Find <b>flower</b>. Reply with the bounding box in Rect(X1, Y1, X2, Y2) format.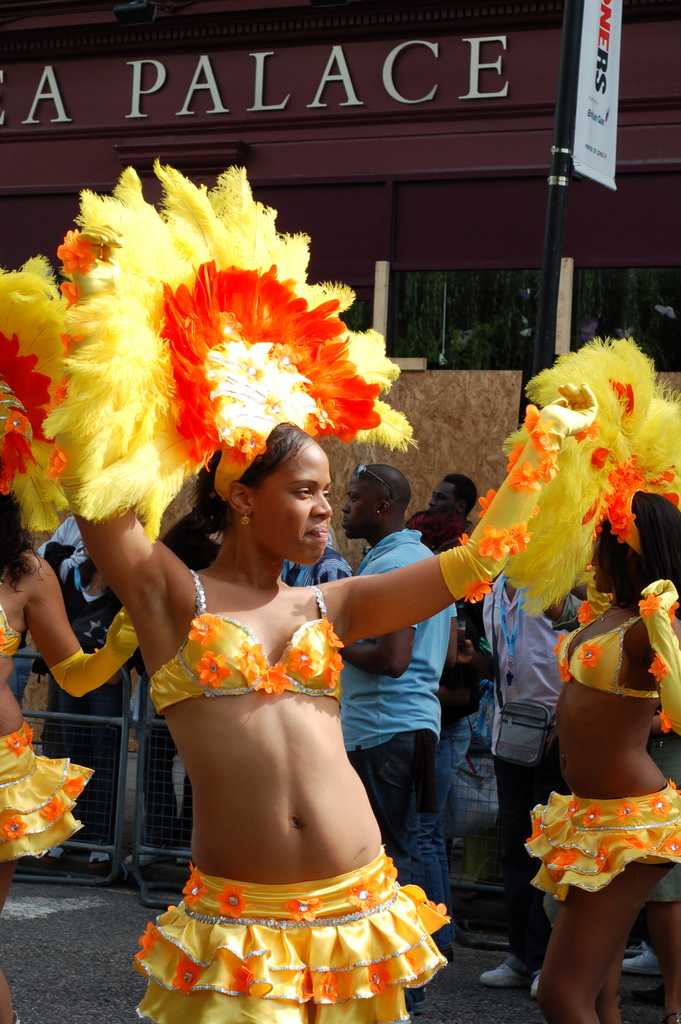
Rect(613, 799, 639, 822).
